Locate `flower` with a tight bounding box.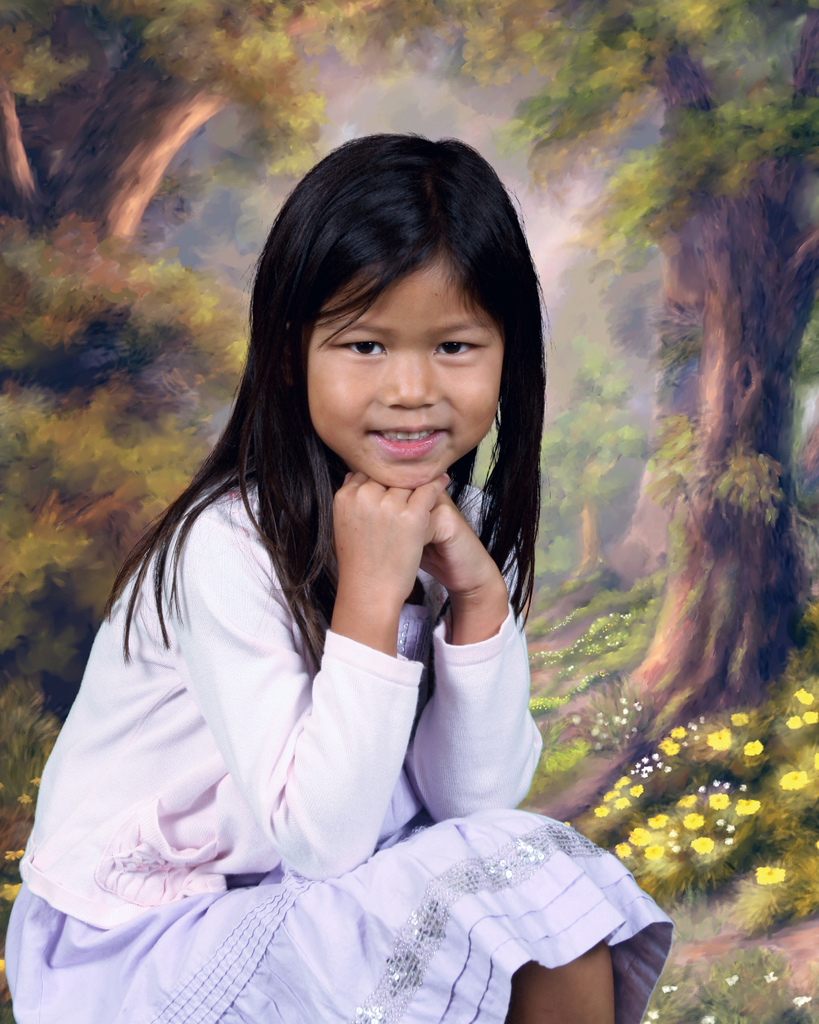
region(721, 968, 743, 989).
